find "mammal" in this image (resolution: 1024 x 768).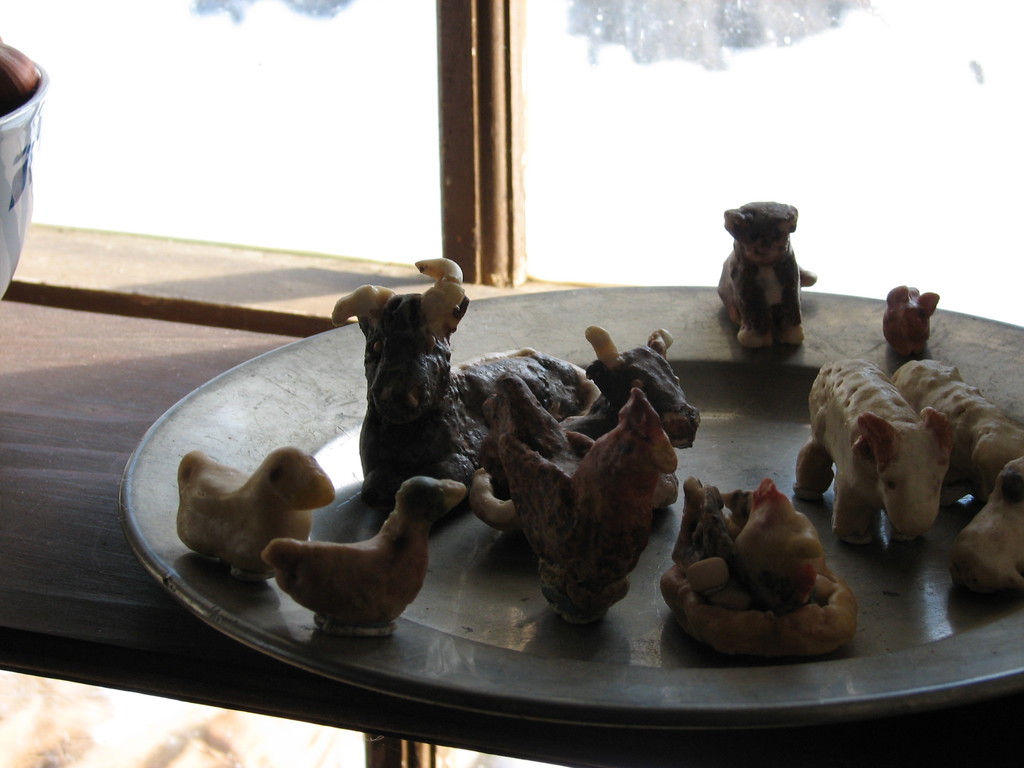
region(564, 327, 705, 440).
